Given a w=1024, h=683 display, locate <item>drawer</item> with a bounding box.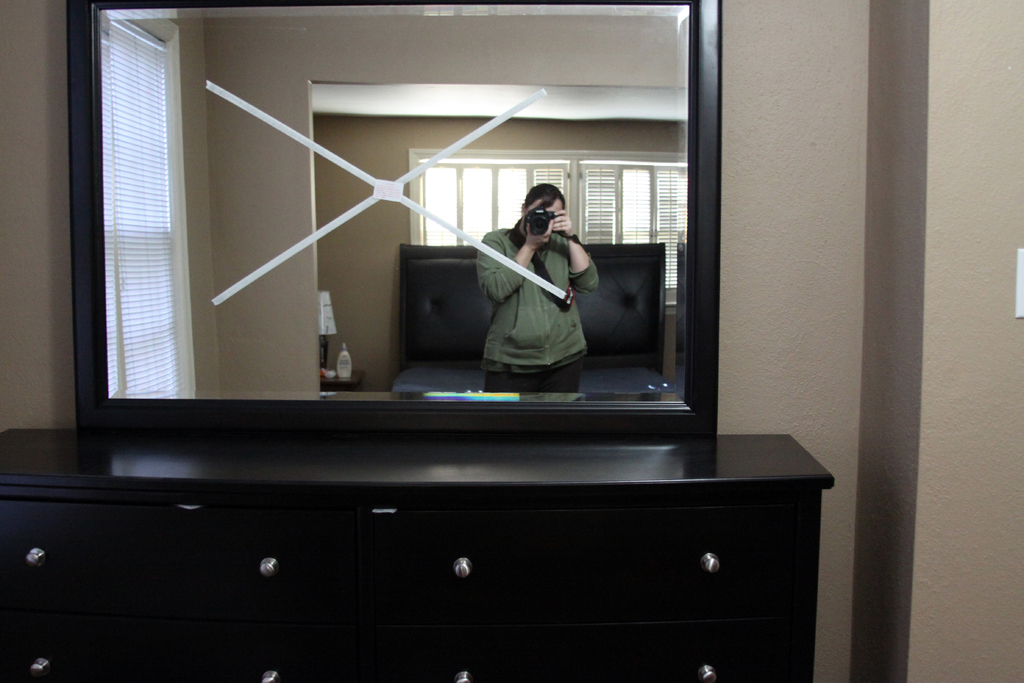
Located: bbox=[0, 629, 343, 682].
